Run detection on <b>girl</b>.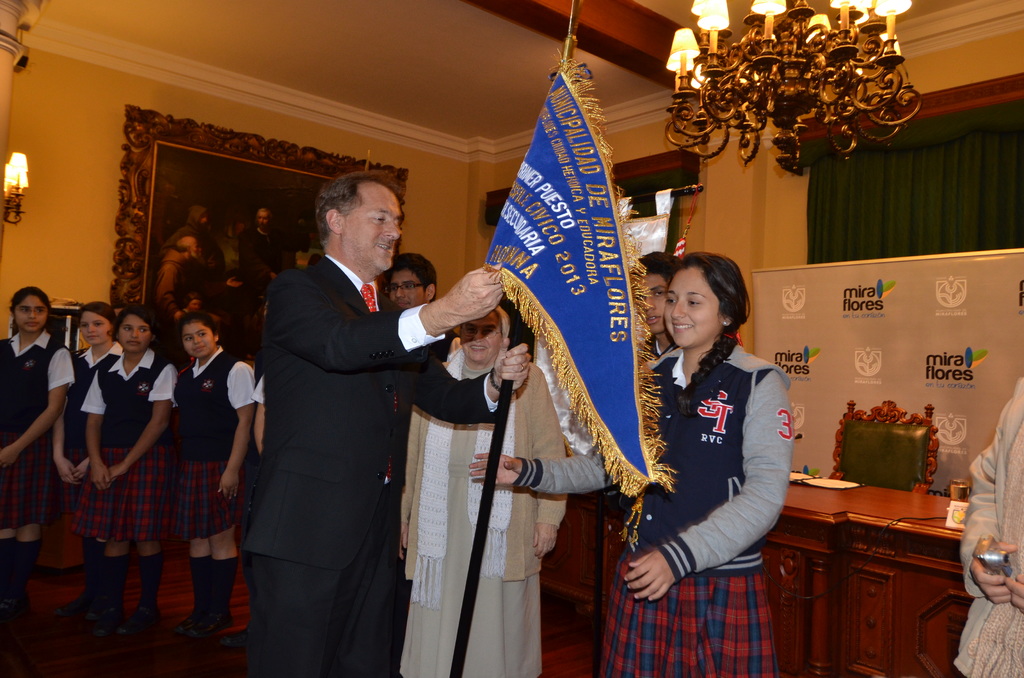
Result: (x1=0, y1=286, x2=72, y2=613).
